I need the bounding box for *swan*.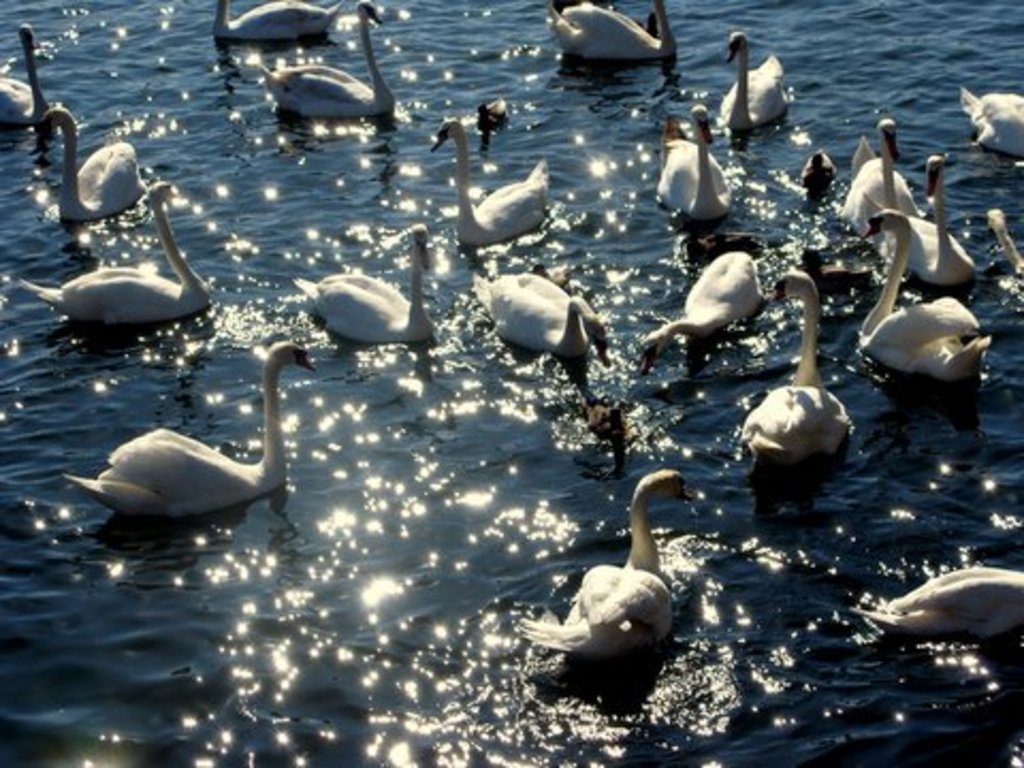
Here it is: (655, 96, 725, 215).
